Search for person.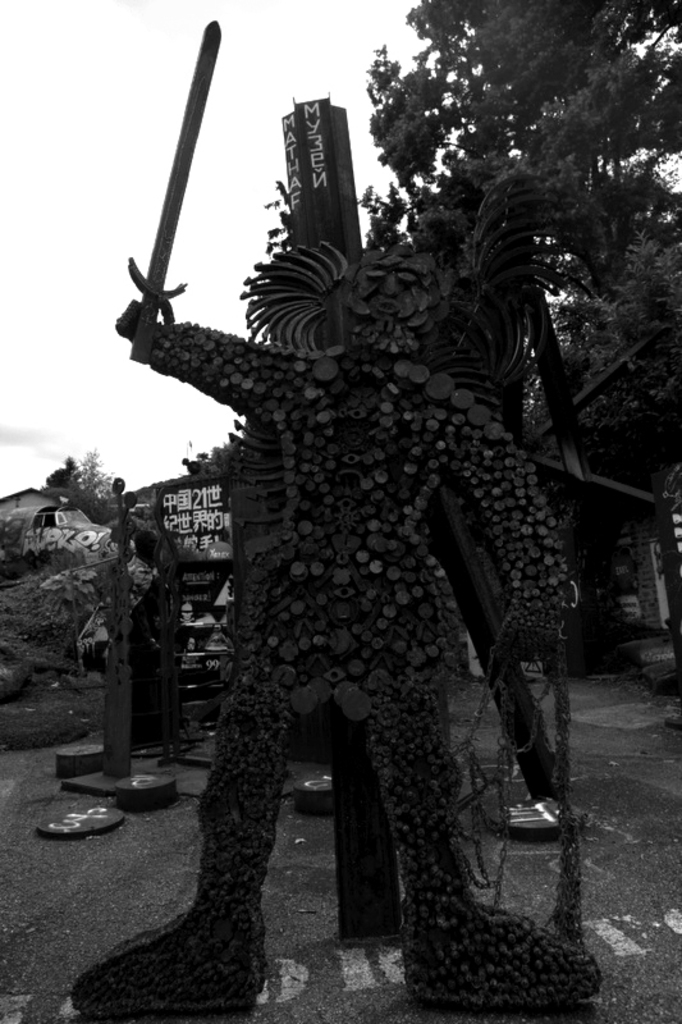
Found at detection(125, 127, 591, 978).
